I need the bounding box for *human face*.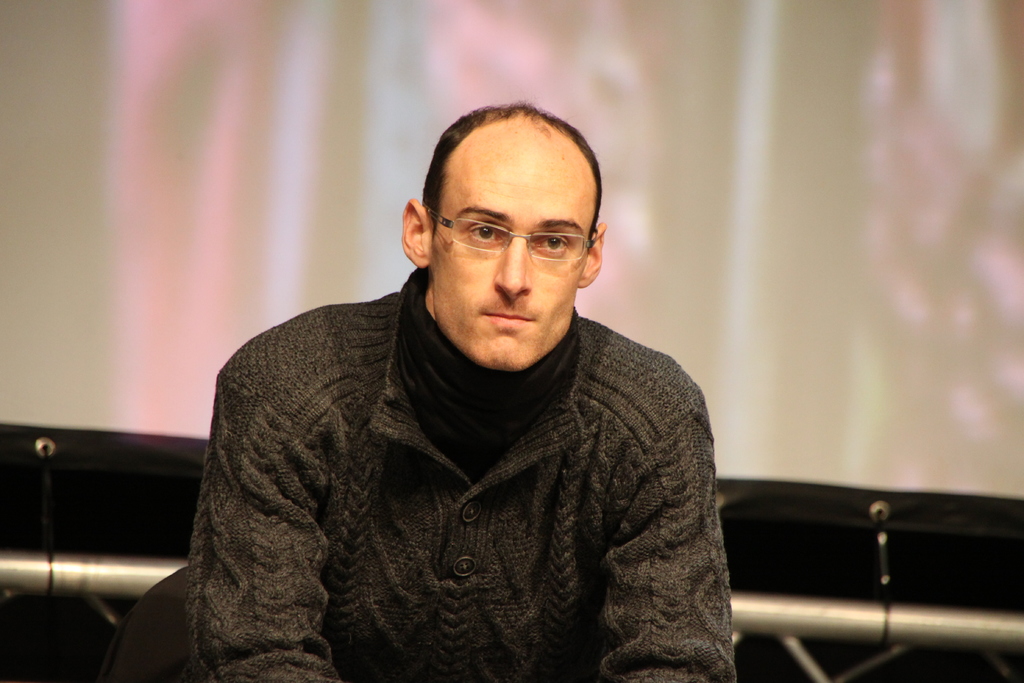
Here it is: rect(416, 164, 601, 369).
